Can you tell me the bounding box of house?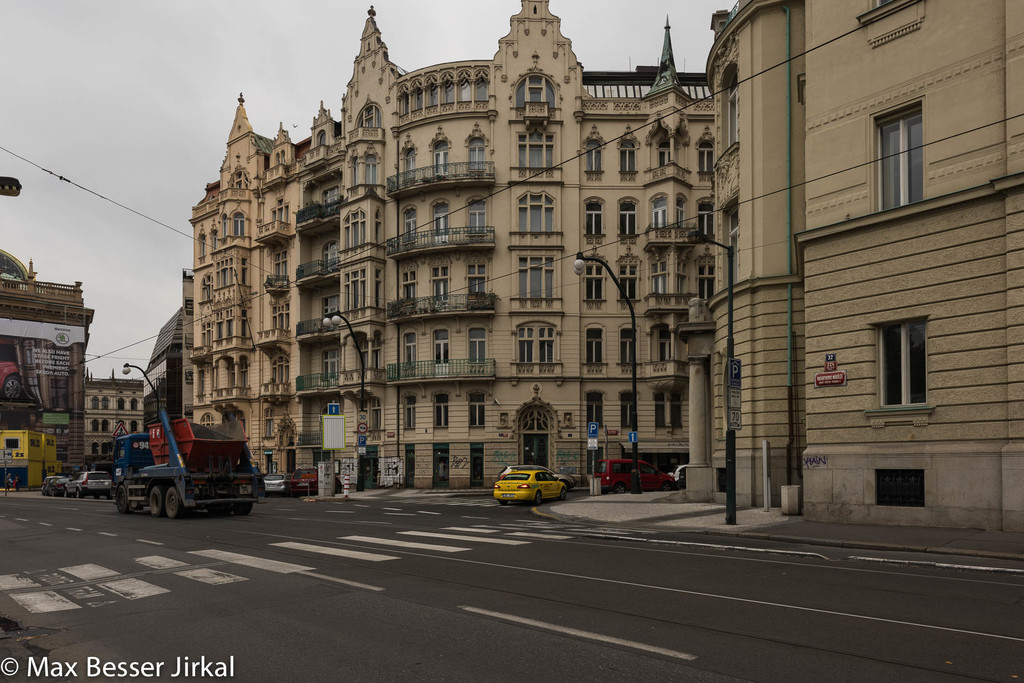
box(0, 286, 86, 494).
